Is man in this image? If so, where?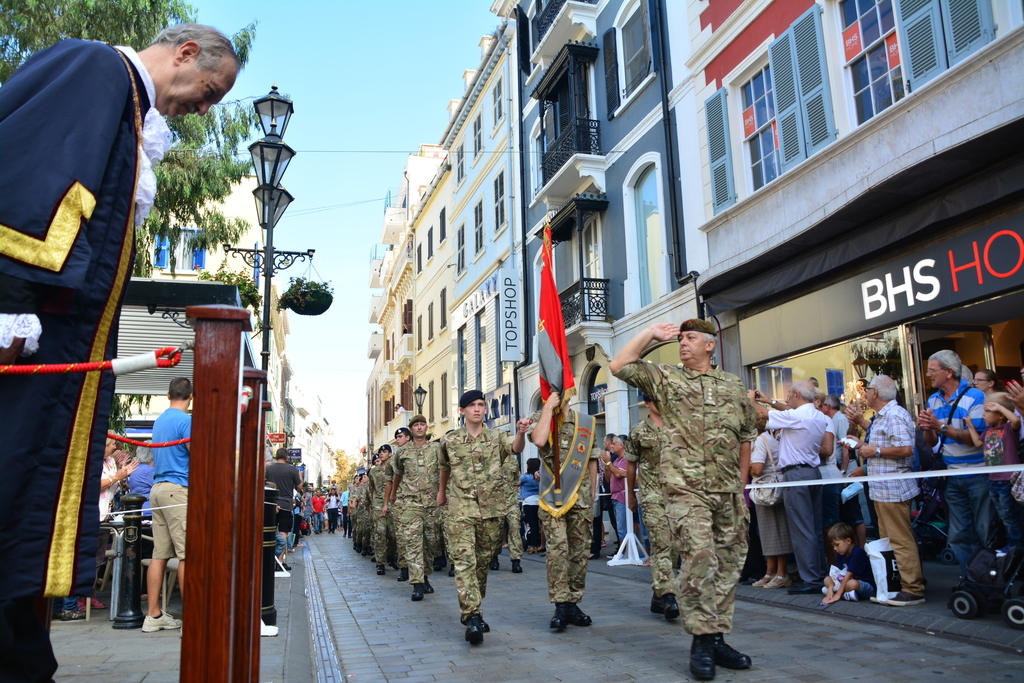
Yes, at <bbox>604, 314, 755, 677</bbox>.
